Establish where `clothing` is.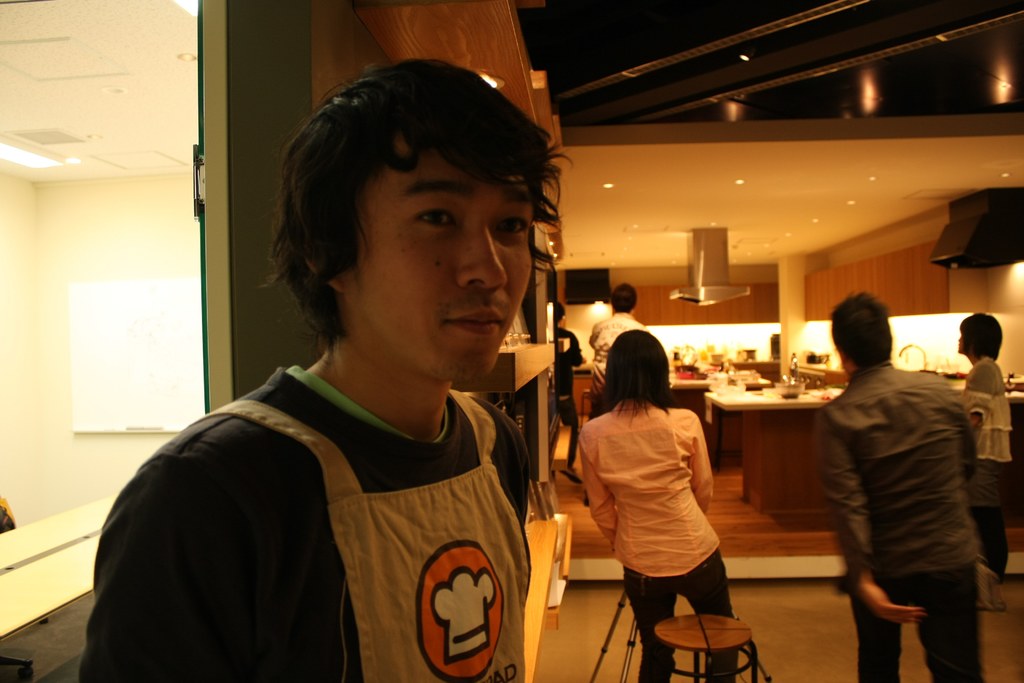
Established at select_region(577, 397, 742, 682).
